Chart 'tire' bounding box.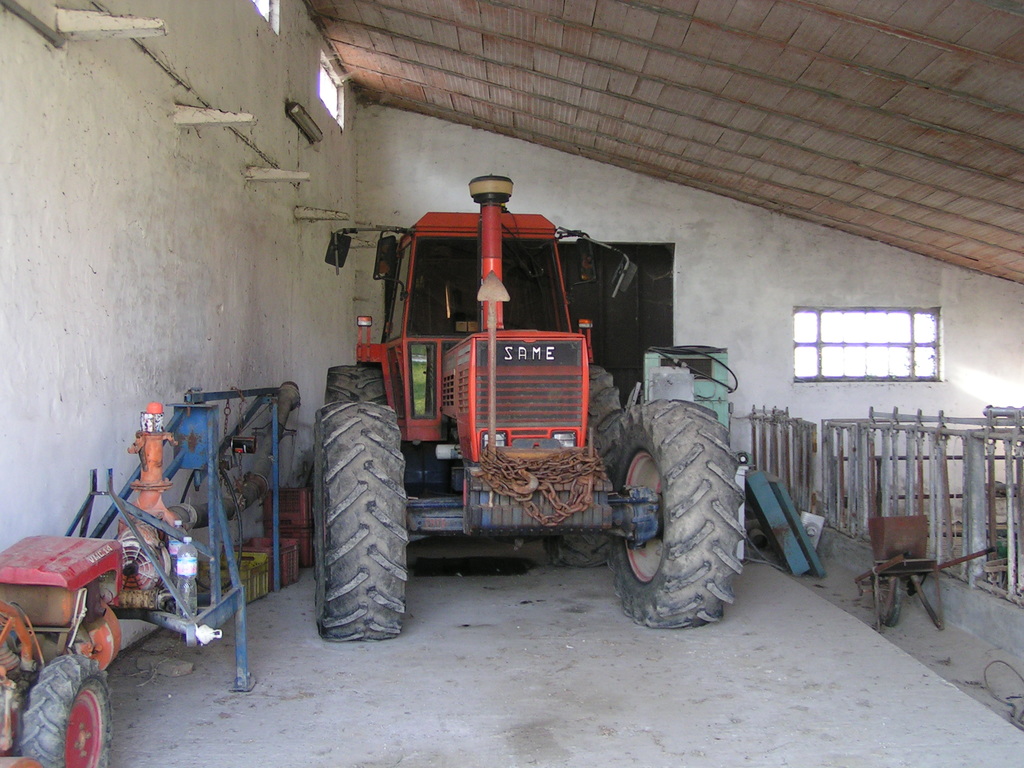
Charted: left=300, top=387, right=417, bottom=655.
